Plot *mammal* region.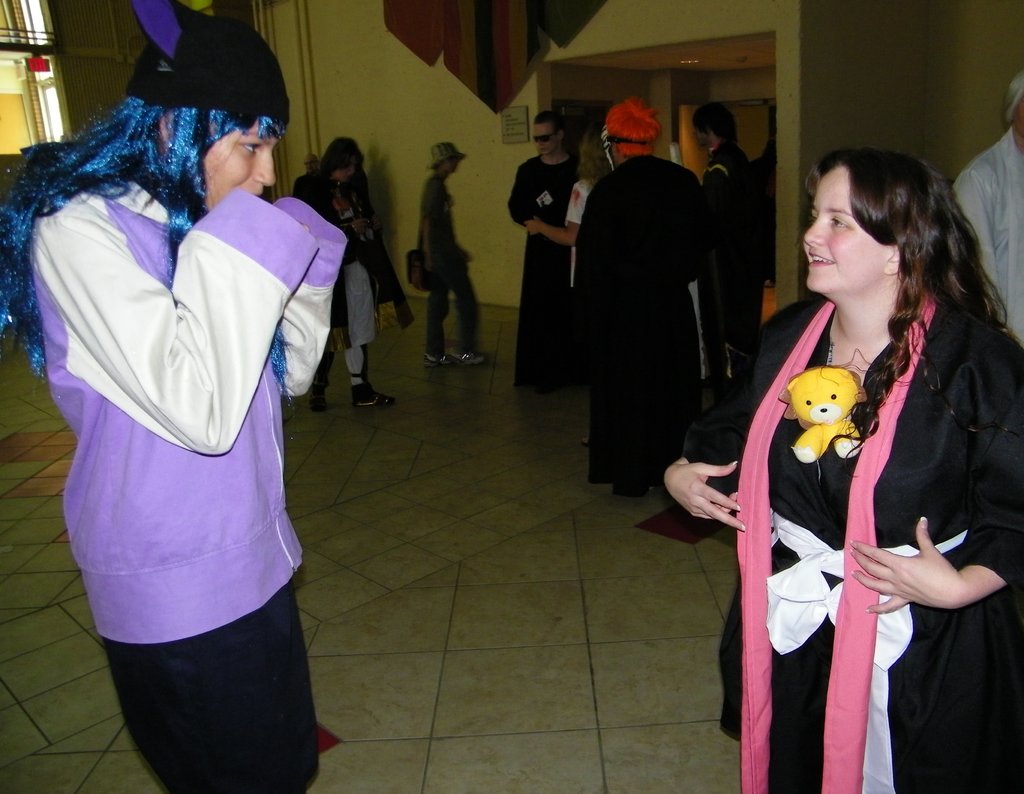
Plotted at {"left": 525, "top": 170, "right": 598, "bottom": 346}.
